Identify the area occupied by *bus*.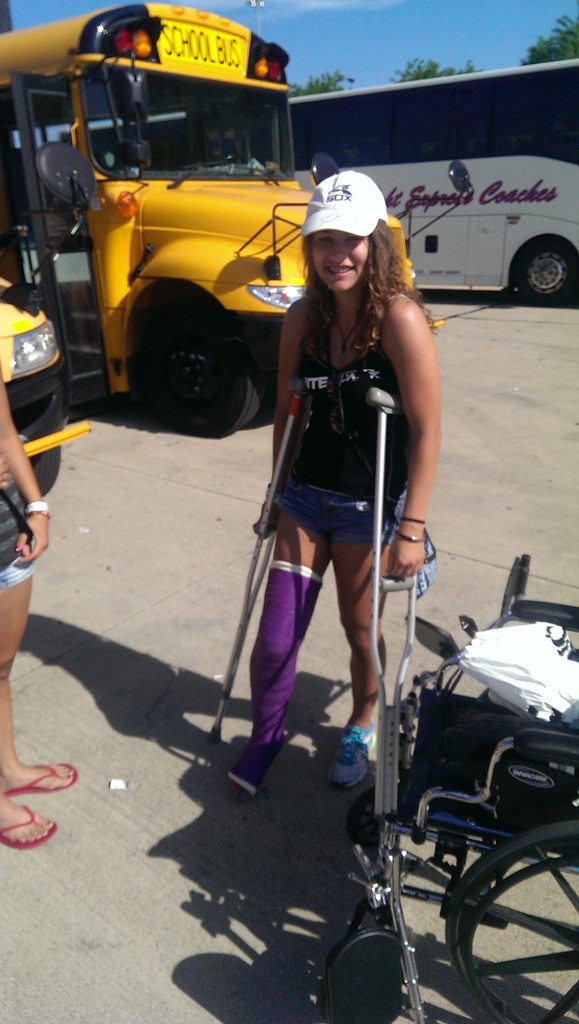
Area: {"x1": 69, "y1": 57, "x2": 578, "y2": 305}.
